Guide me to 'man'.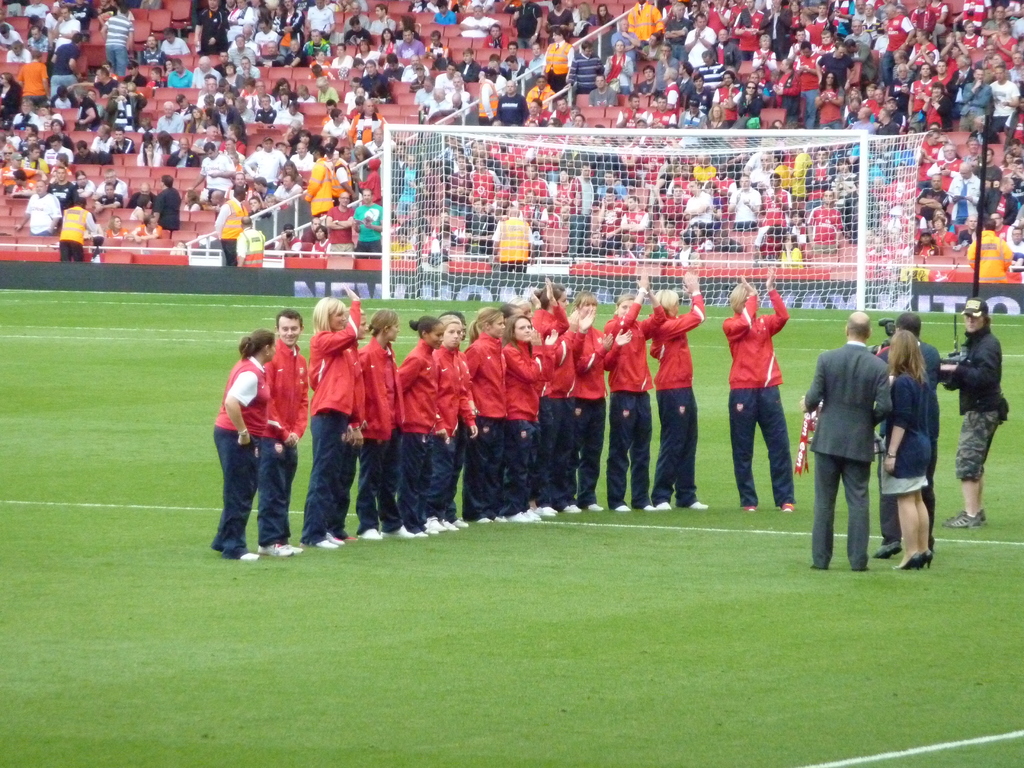
Guidance: (left=260, top=307, right=313, bottom=559).
